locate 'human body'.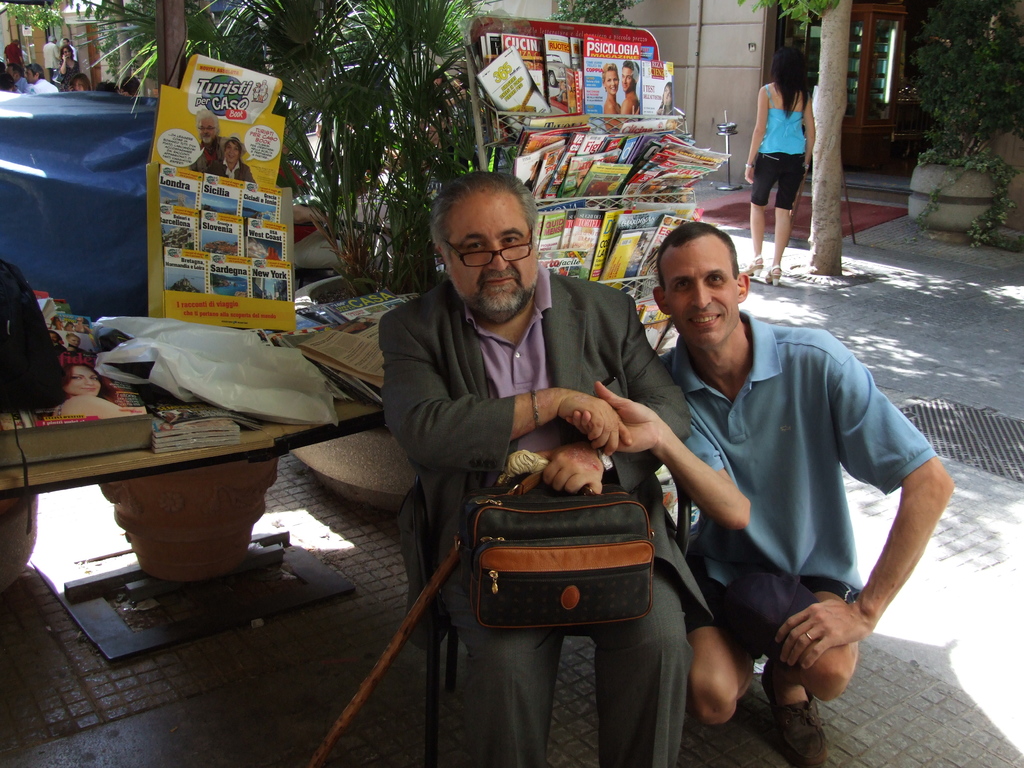
Bounding box: x1=619, y1=91, x2=643, y2=123.
